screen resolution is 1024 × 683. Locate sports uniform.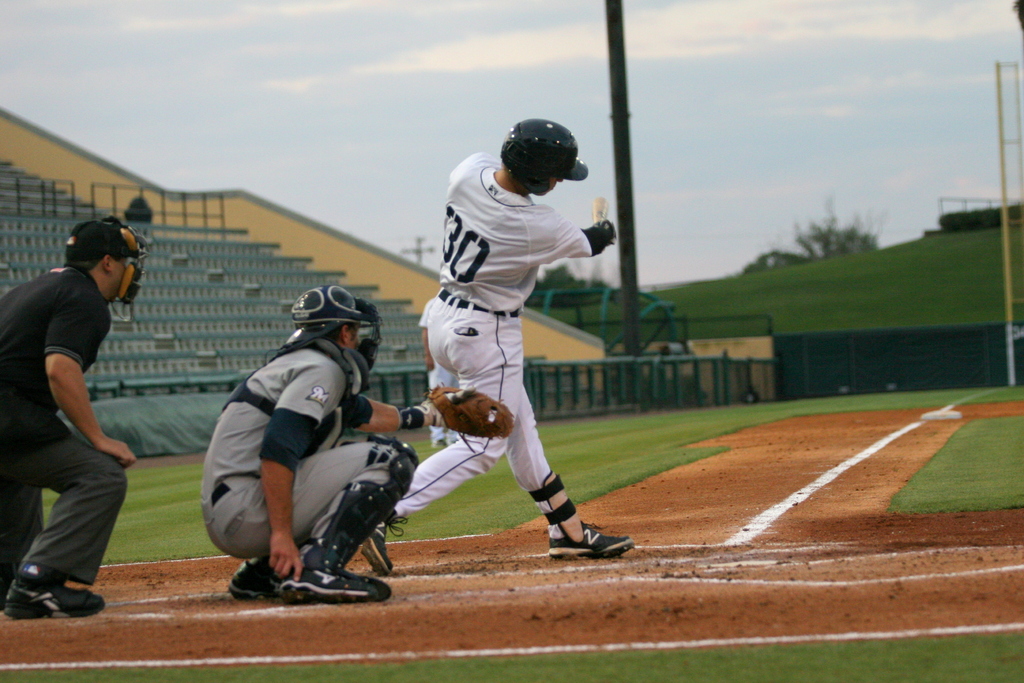
crop(203, 287, 511, 604).
